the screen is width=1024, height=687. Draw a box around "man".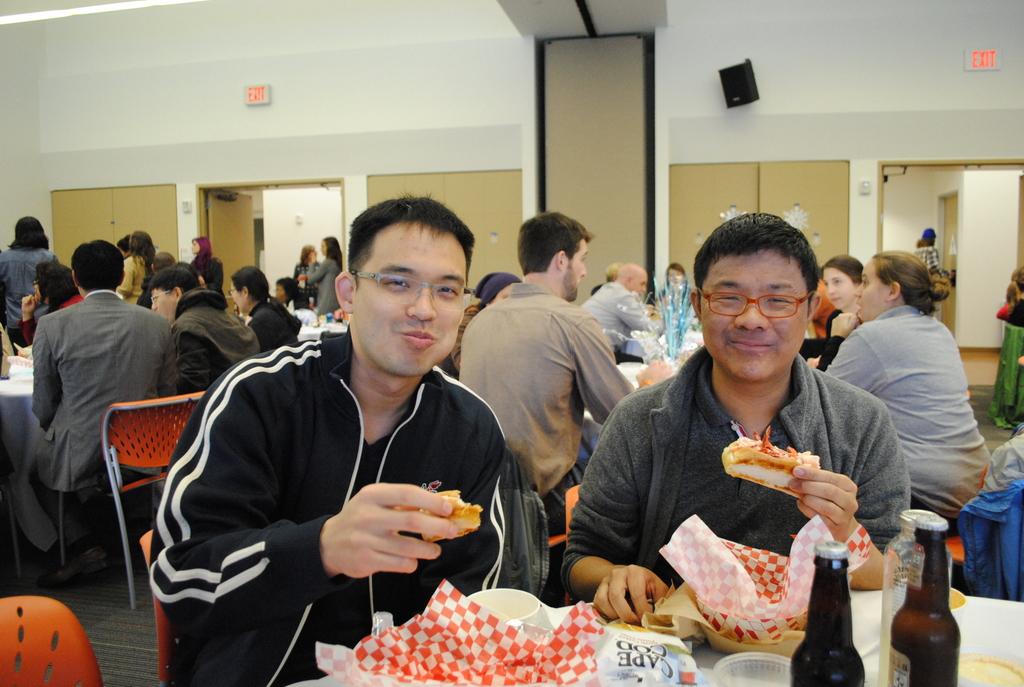
detection(576, 210, 899, 598).
